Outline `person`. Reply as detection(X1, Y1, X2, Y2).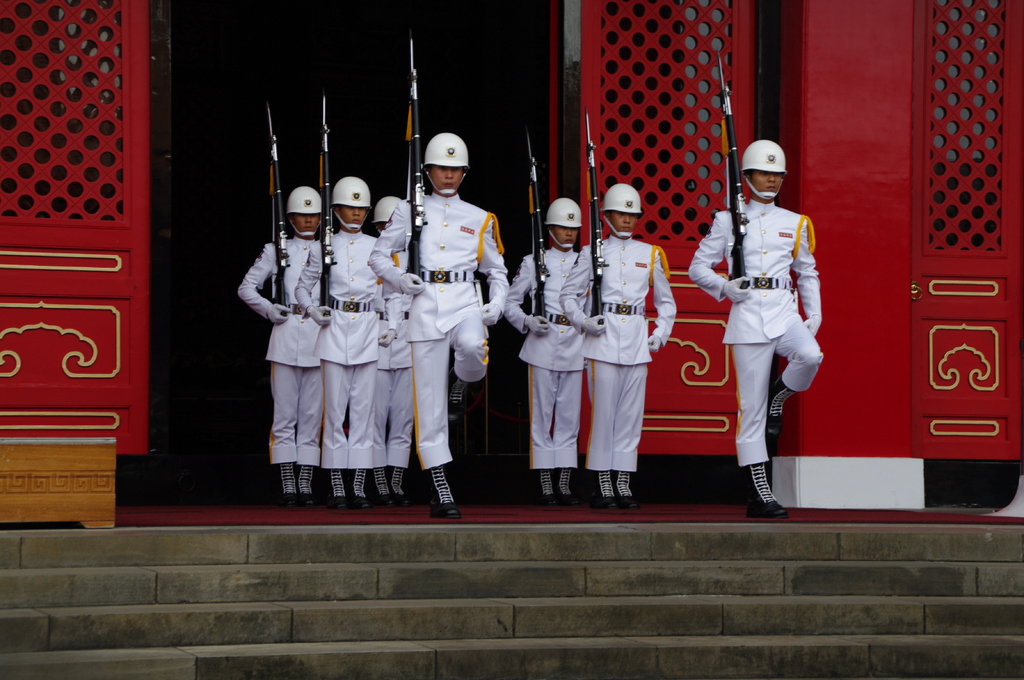
detection(296, 178, 381, 502).
